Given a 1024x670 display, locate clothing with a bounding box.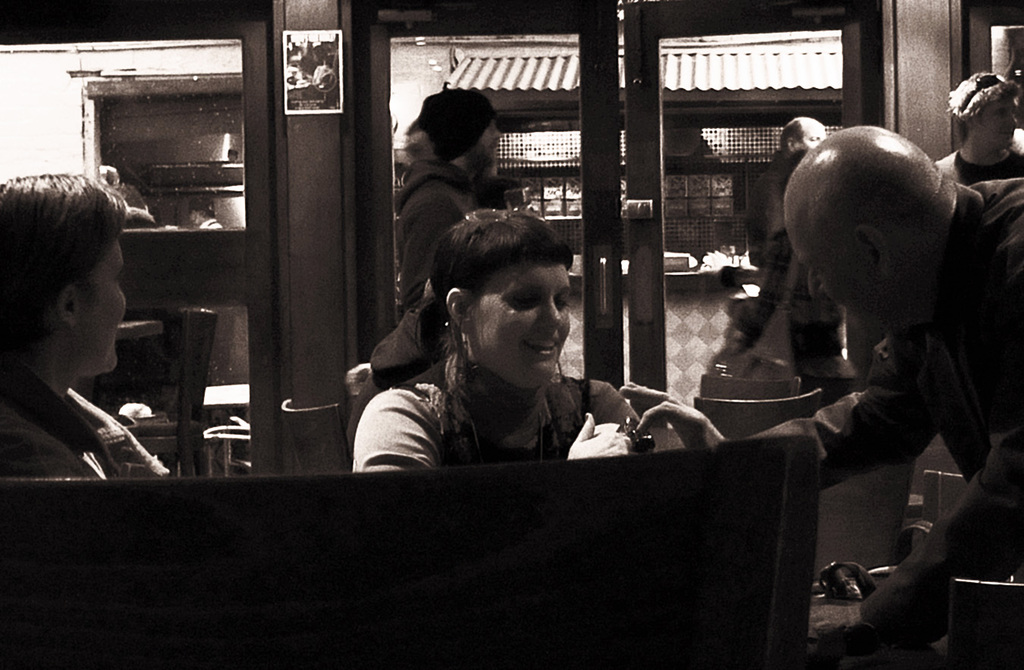
Located: 733, 170, 868, 401.
